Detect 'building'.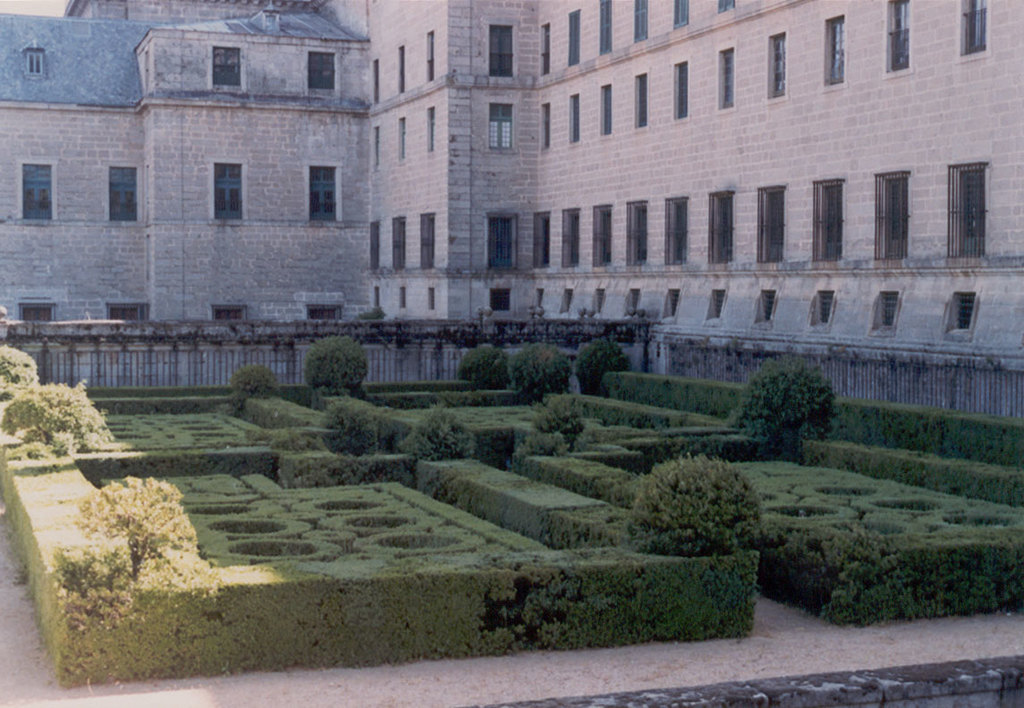
Detected at bbox=(0, 0, 1023, 412).
